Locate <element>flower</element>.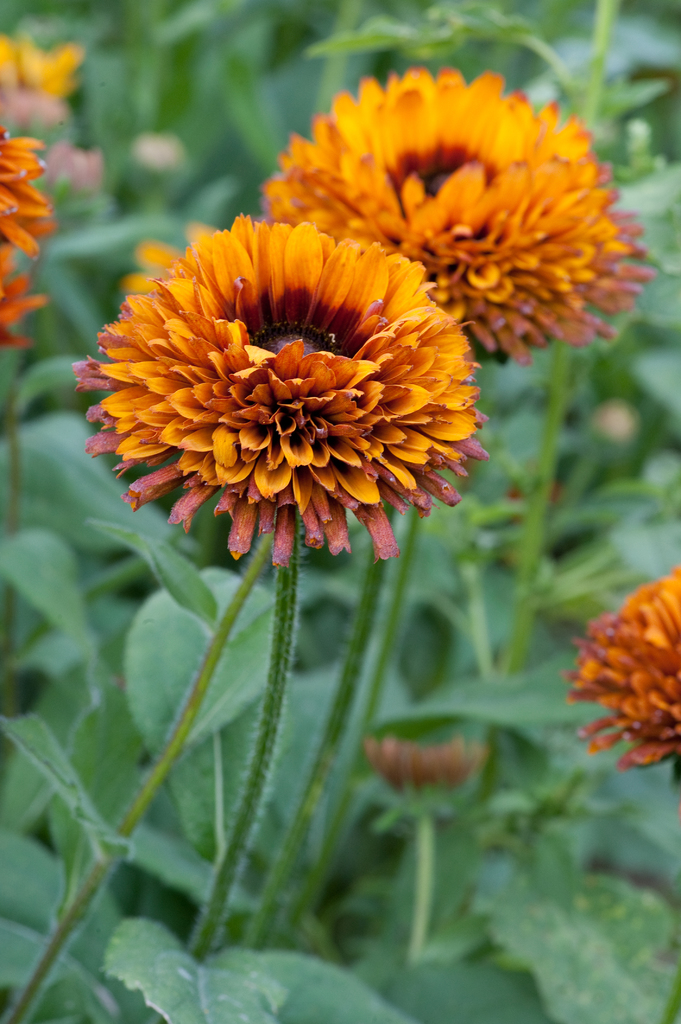
Bounding box: [x1=264, y1=61, x2=653, y2=365].
